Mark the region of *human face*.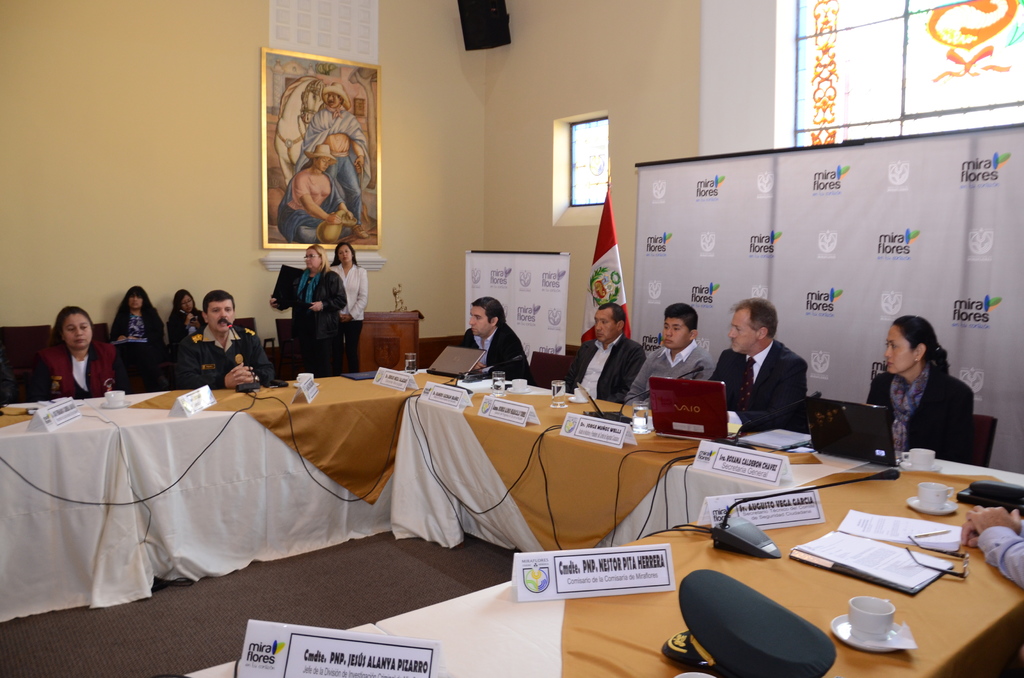
Region: <region>664, 318, 691, 350</region>.
